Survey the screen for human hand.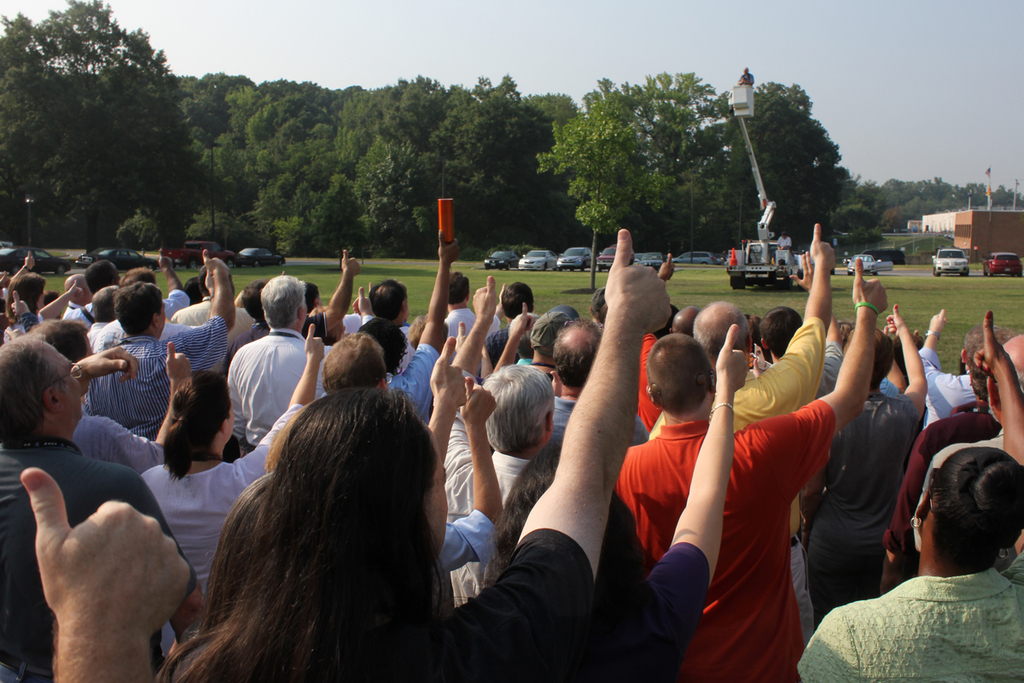
Survey found: <region>201, 245, 232, 274</region>.
